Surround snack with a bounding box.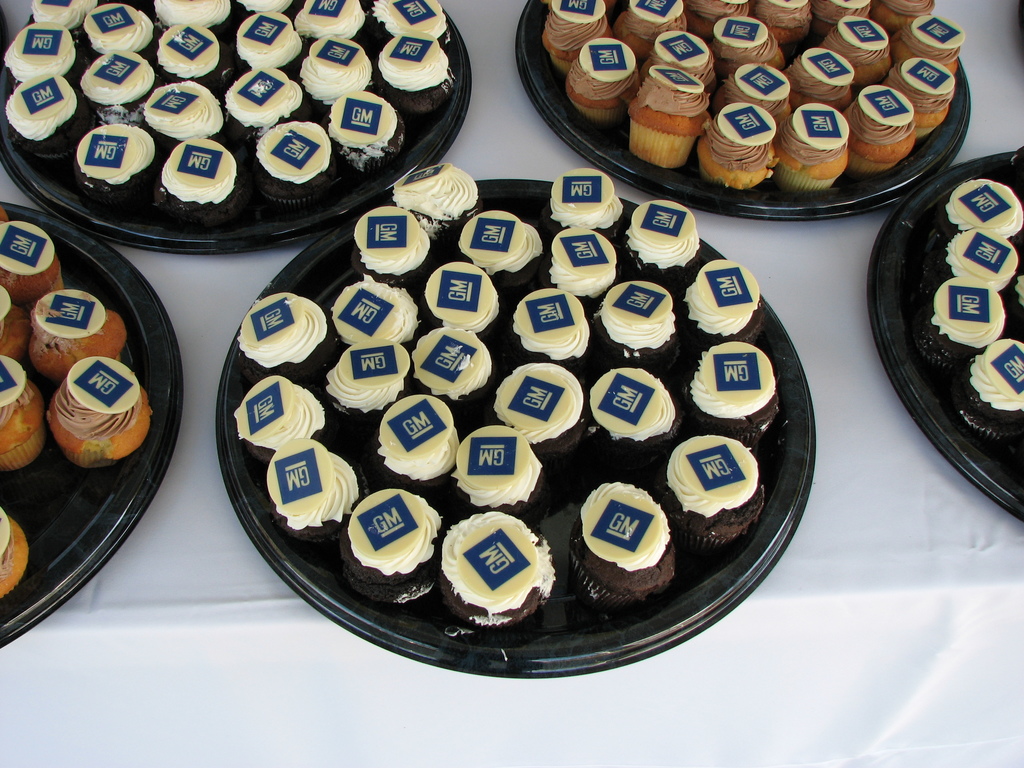
{"x1": 375, "y1": 26, "x2": 451, "y2": 88}.
